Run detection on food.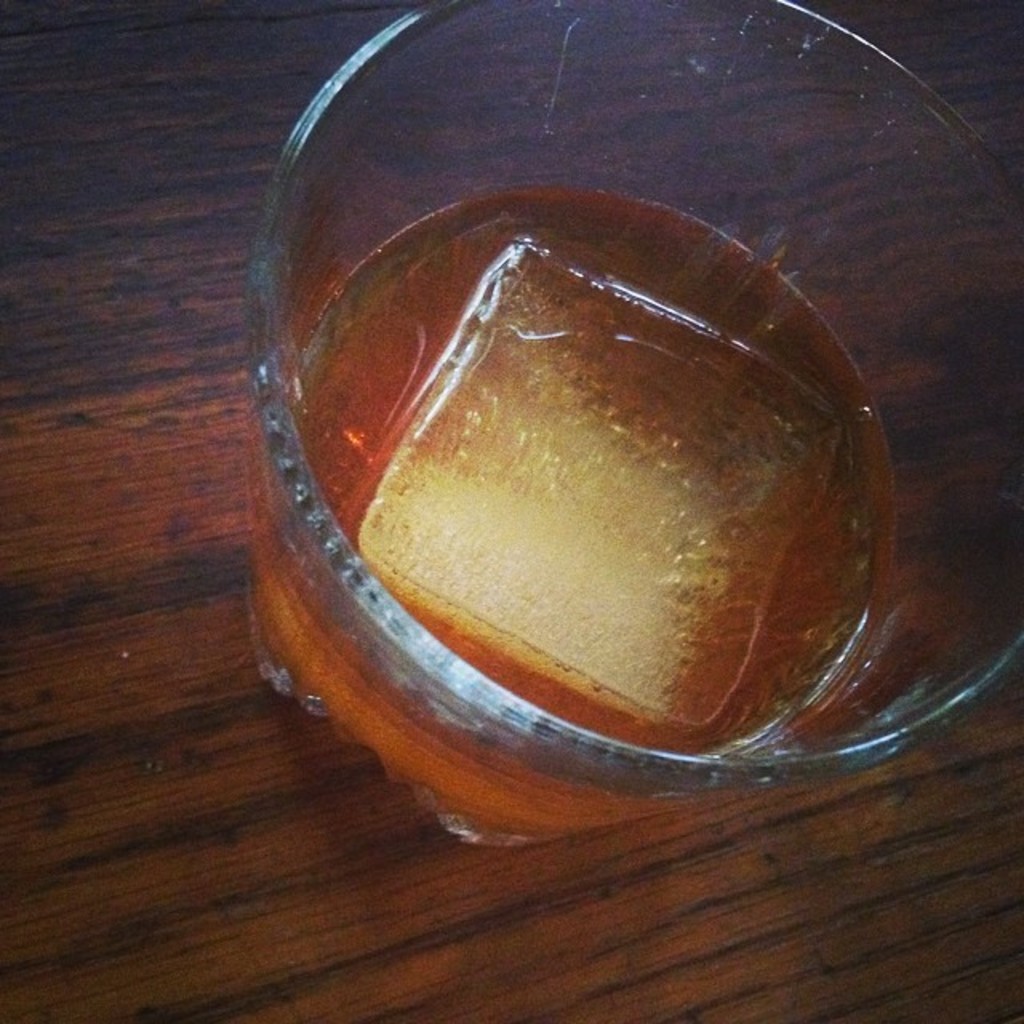
Result: 307, 190, 899, 746.
